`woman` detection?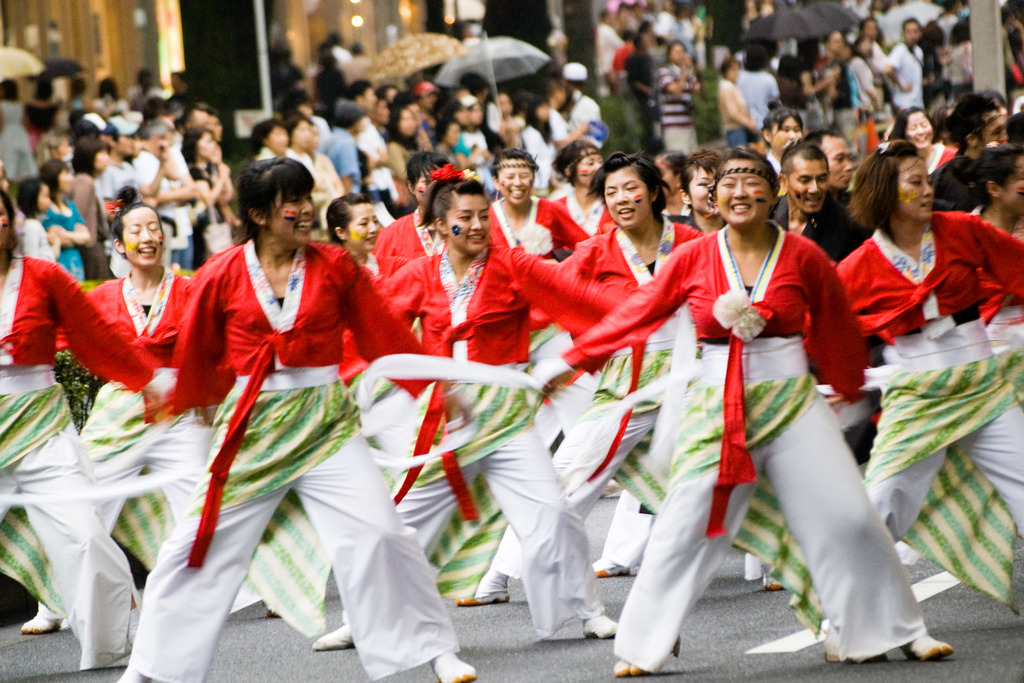
bbox=[303, 165, 620, 655]
